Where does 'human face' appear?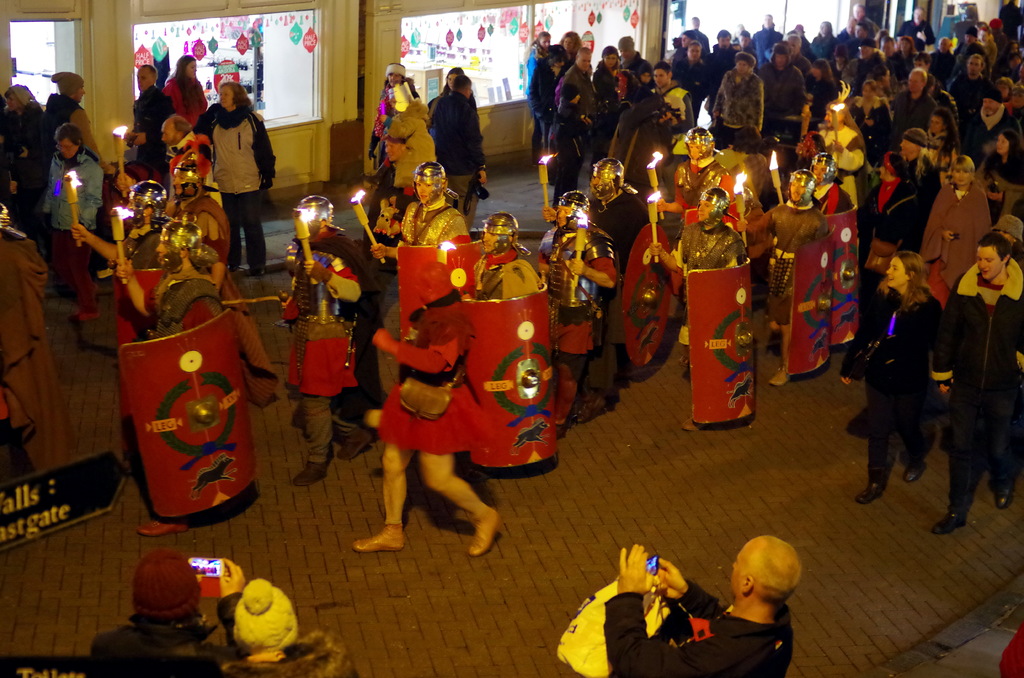
Appears at {"x1": 687, "y1": 43, "x2": 701, "y2": 62}.
